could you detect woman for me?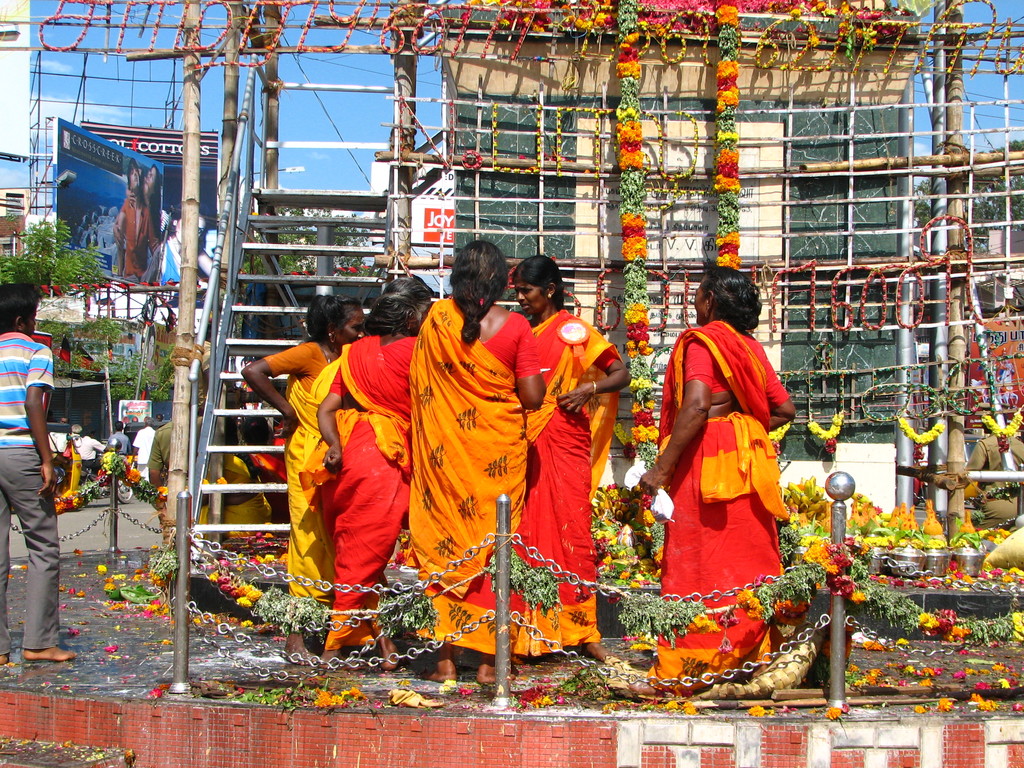
Detection result: box(648, 259, 799, 655).
